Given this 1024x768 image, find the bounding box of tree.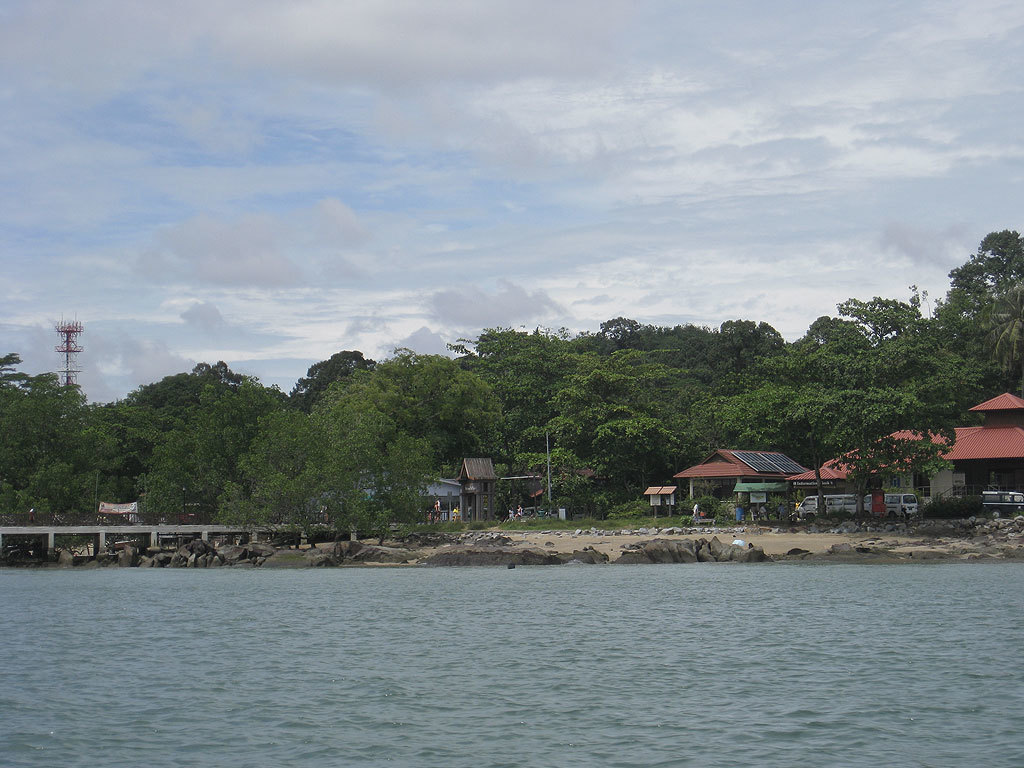
<bbox>938, 226, 1022, 390</bbox>.
